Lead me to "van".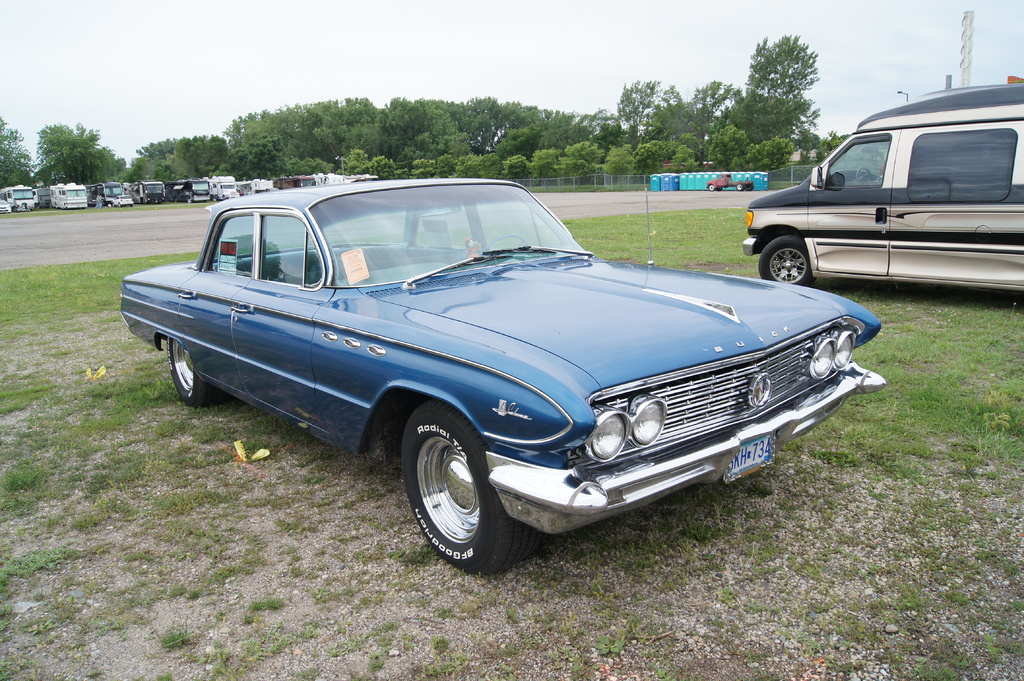
Lead to BBox(740, 72, 1023, 287).
